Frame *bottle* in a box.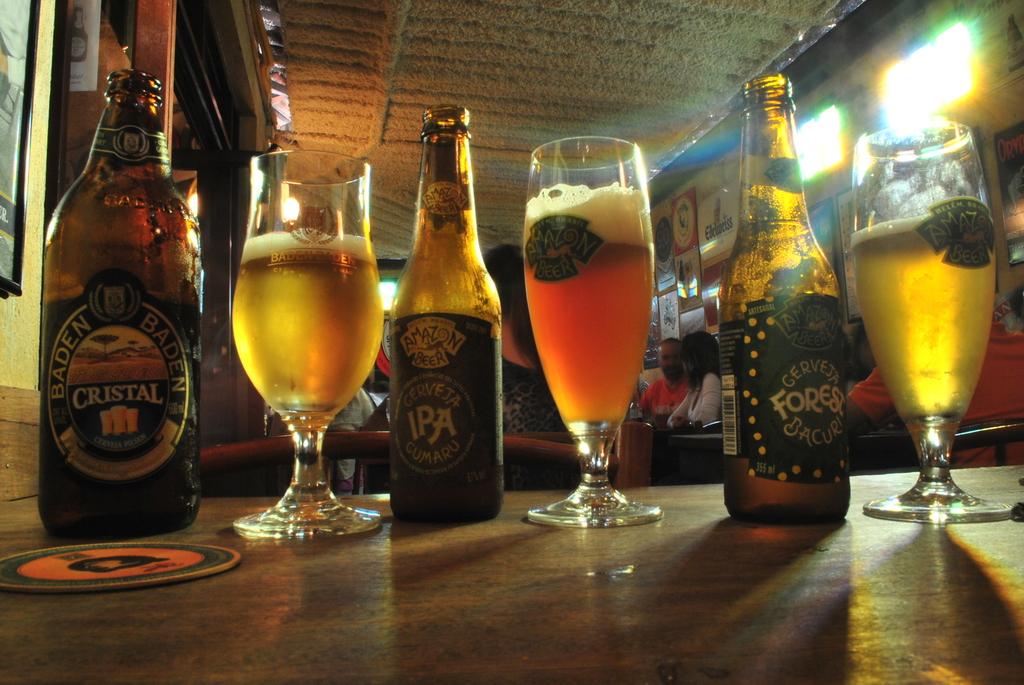
[385, 100, 506, 518].
